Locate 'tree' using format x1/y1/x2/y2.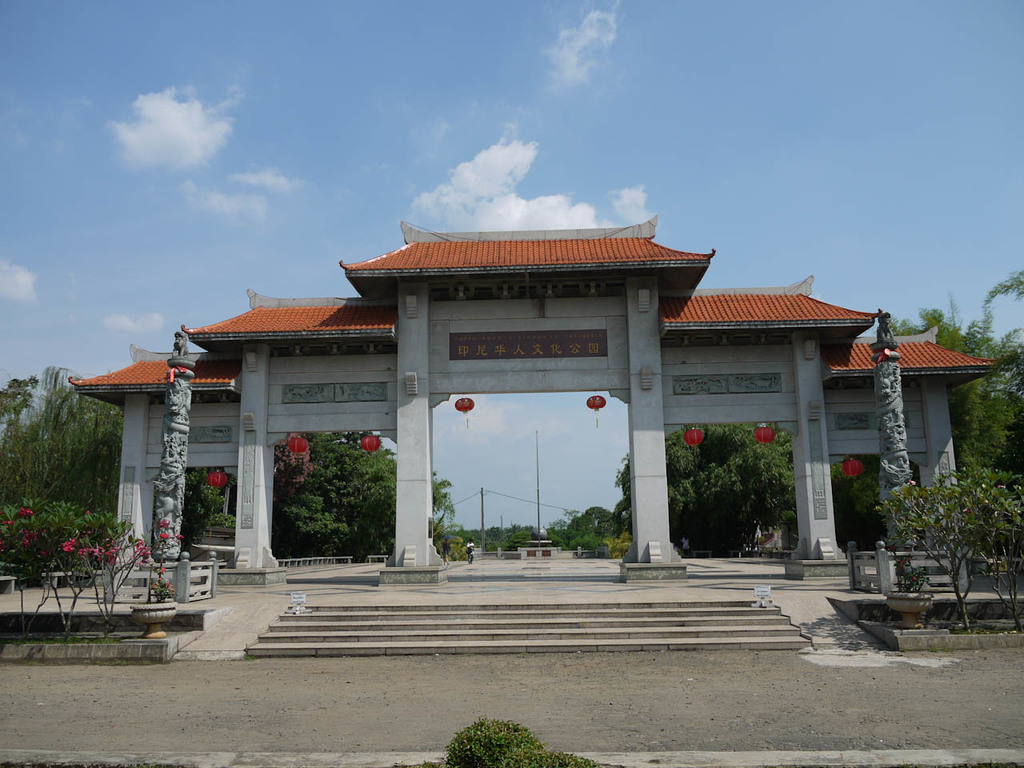
891/277/1023/606.
